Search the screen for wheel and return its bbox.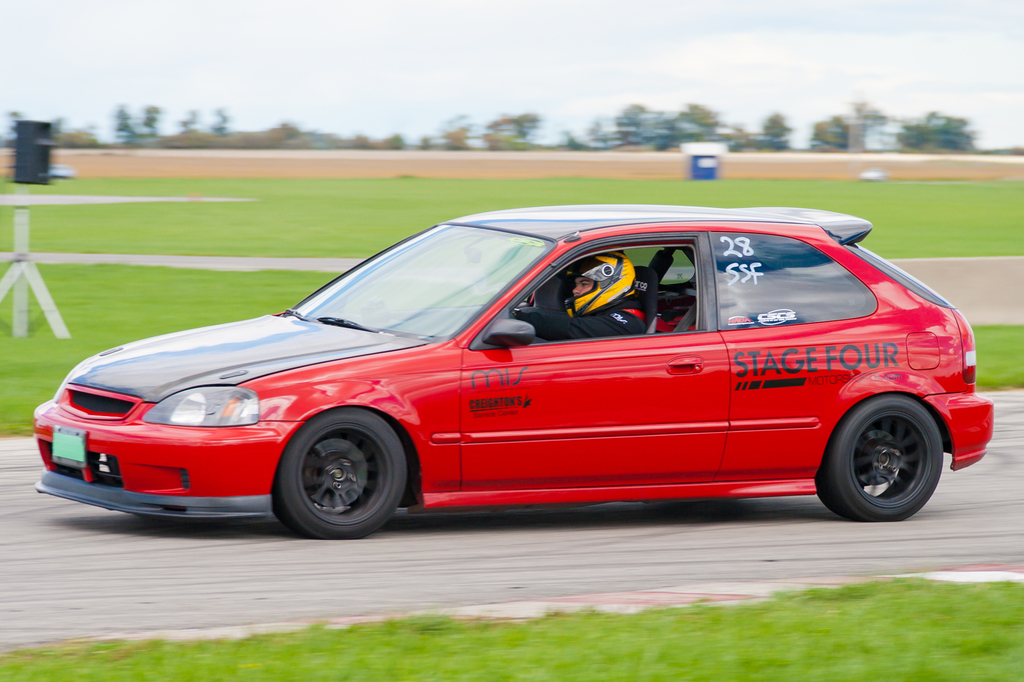
Found: BBox(273, 404, 405, 540).
